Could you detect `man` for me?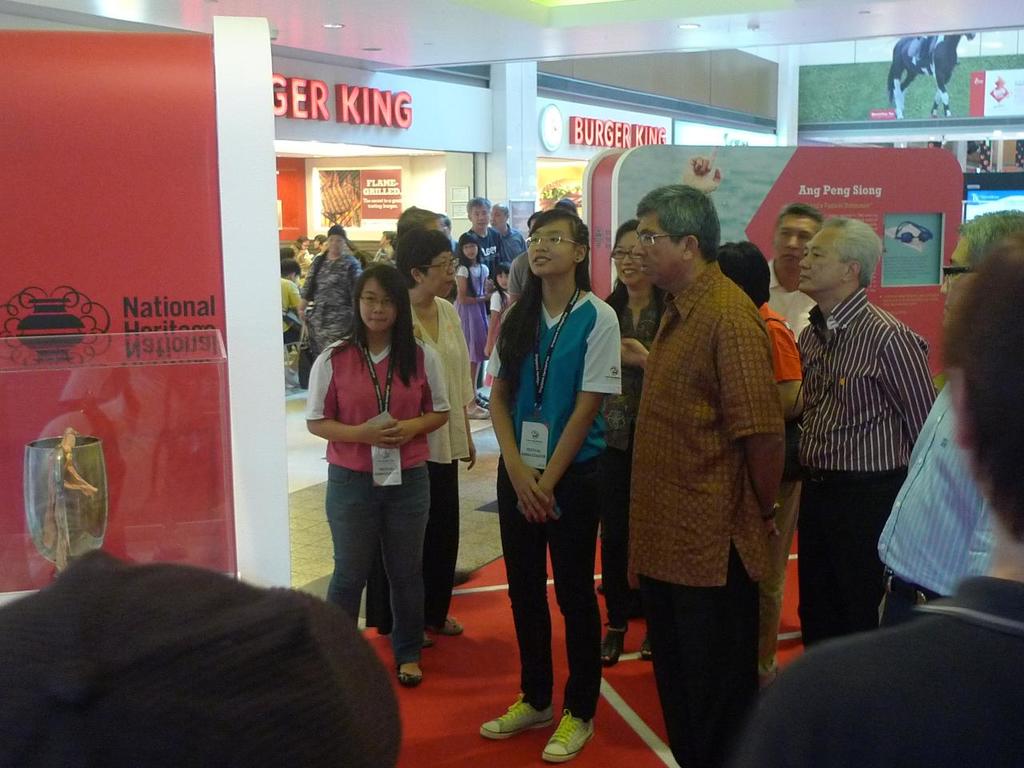
Detection result: locate(606, 179, 812, 738).
